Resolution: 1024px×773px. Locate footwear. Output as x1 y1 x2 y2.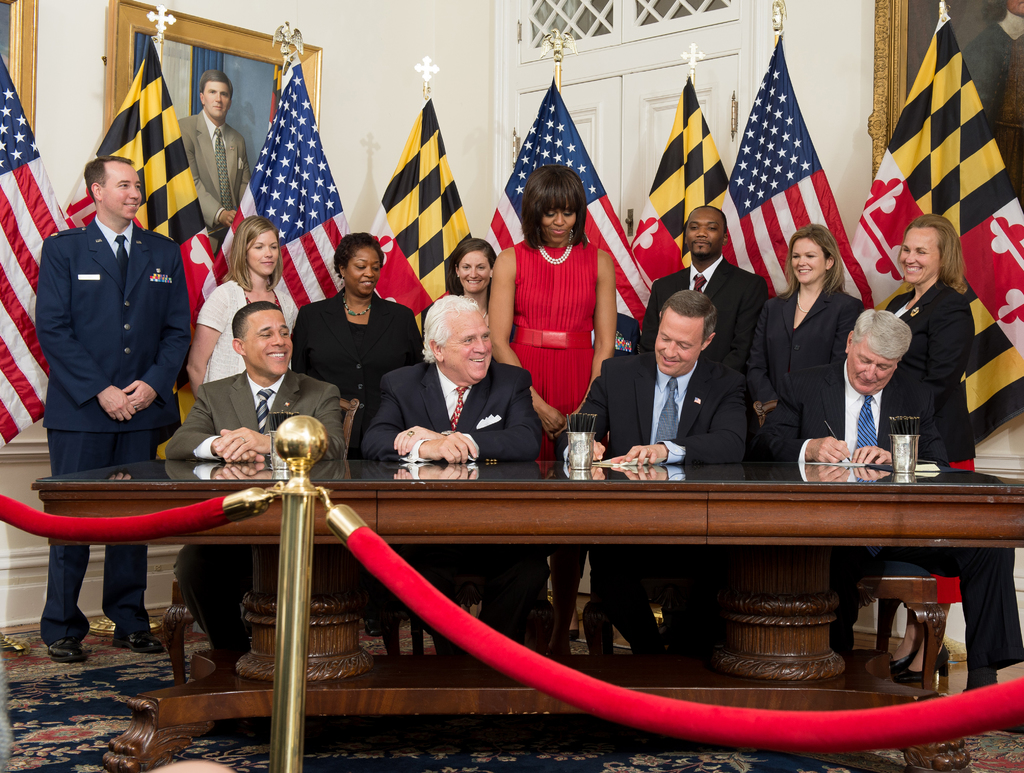
892 615 920 662.
